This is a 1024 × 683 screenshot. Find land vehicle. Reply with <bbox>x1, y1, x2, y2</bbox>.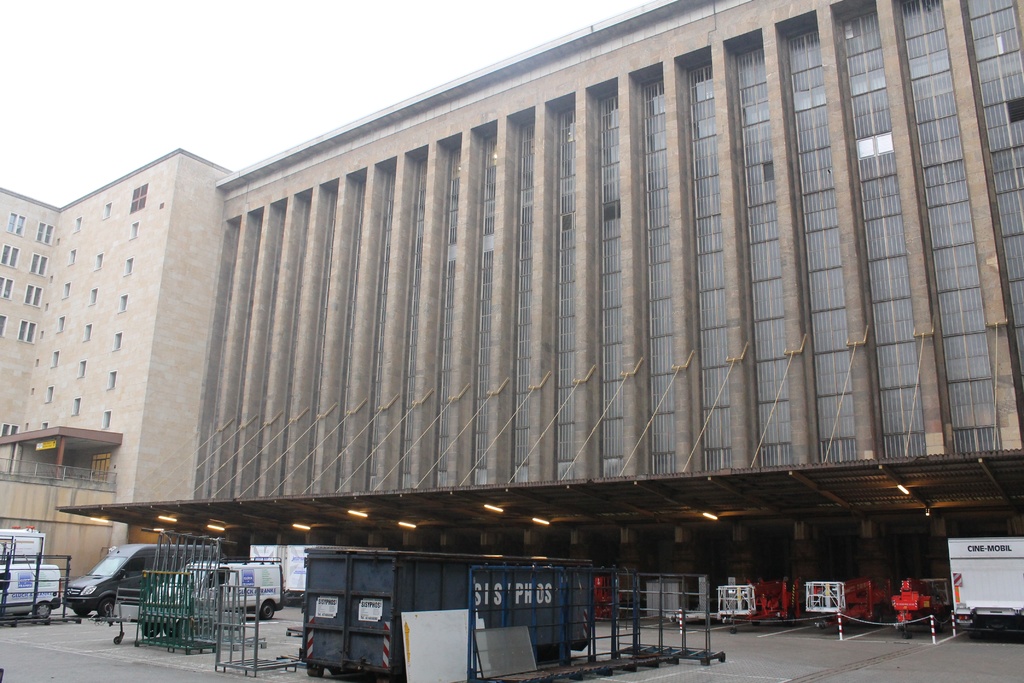
<bbox>945, 537, 1023, 644</bbox>.
